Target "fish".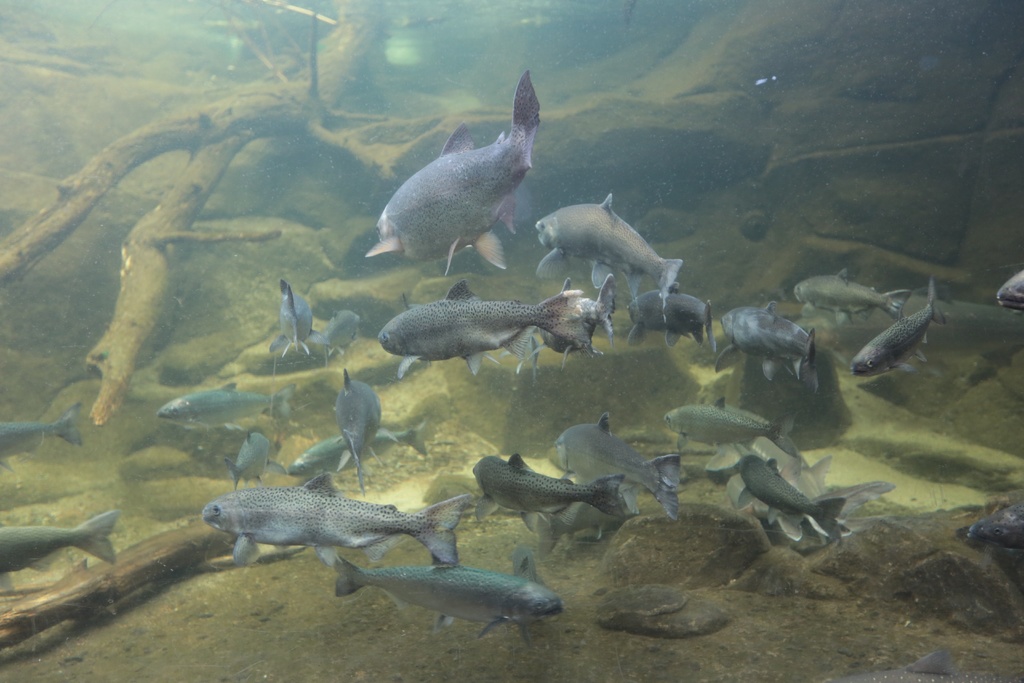
Target region: locate(989, 272, 1023, 307).
